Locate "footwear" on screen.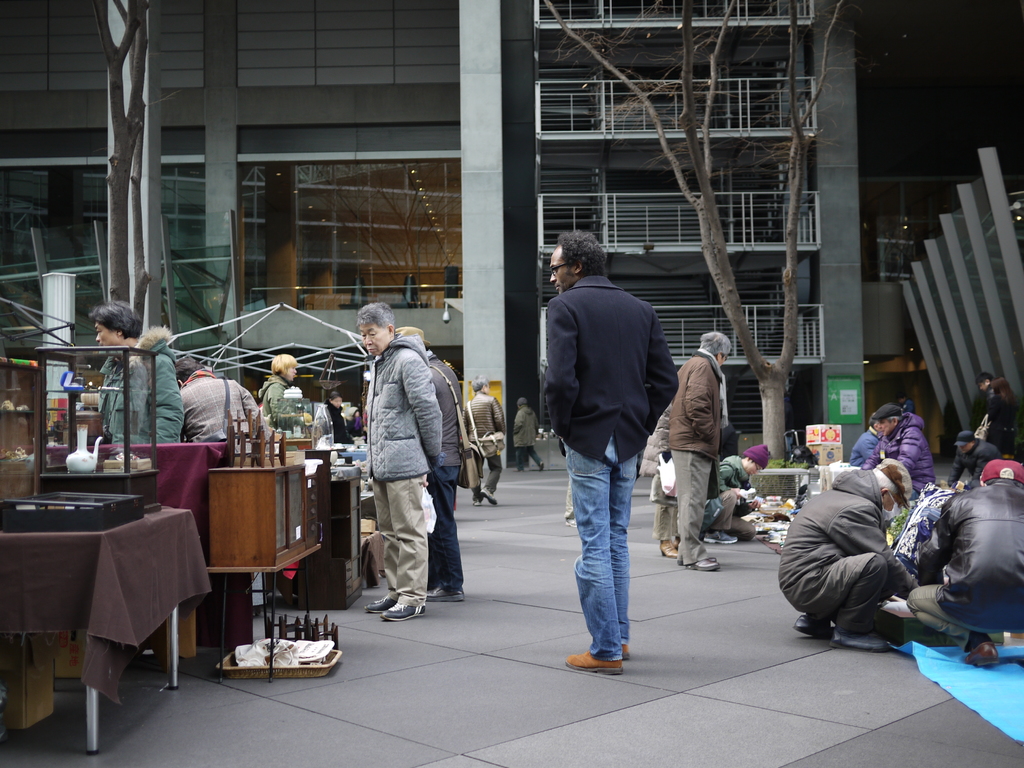
On screen at [x1=964, y1=643, x2=996, y2=669].
